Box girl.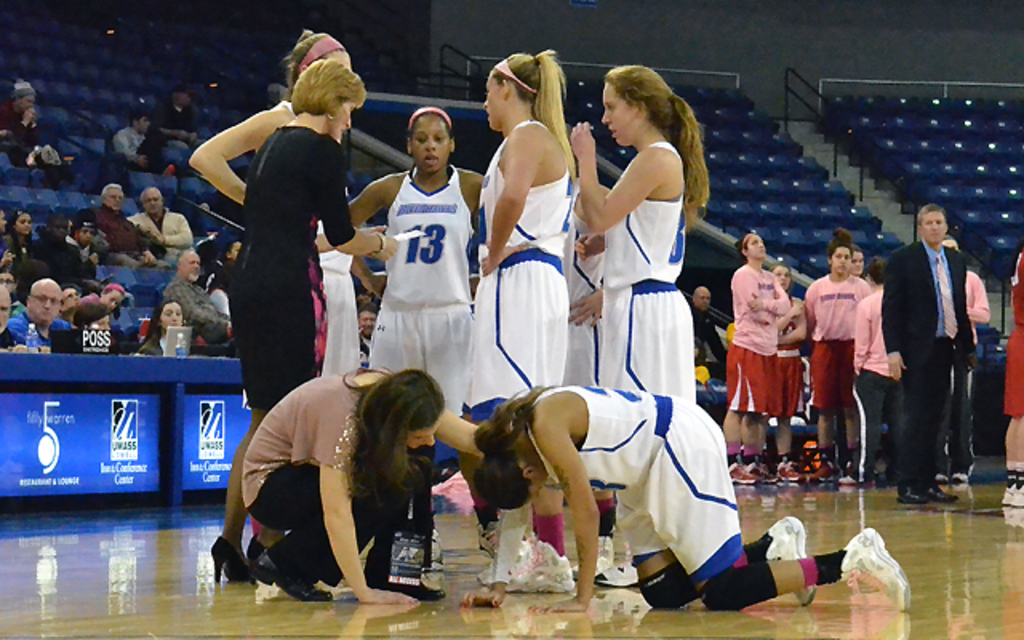
bbox(242, 363, 486, 603).
